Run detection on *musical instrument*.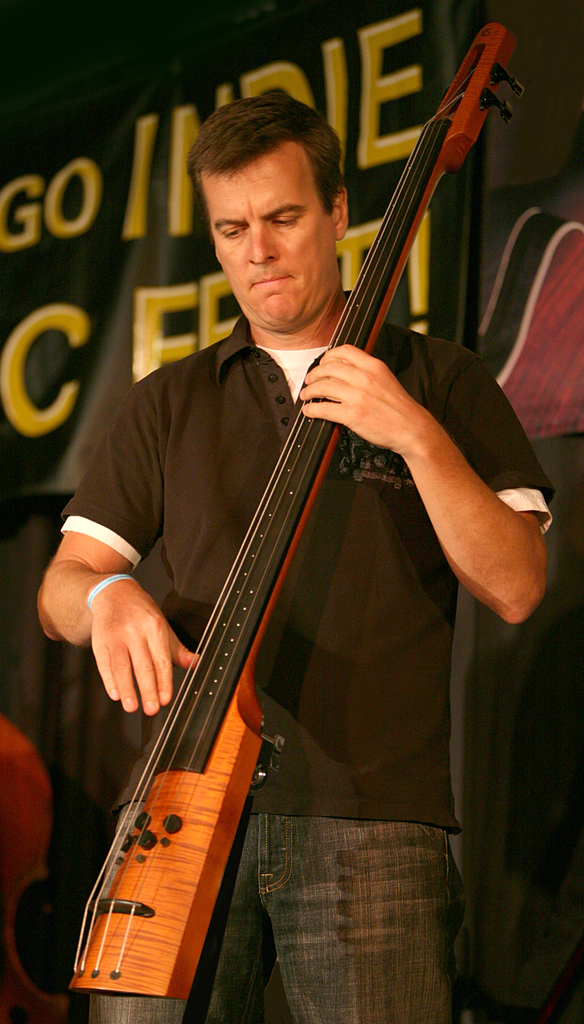
Result: l=69, t=22, r=525, b=1023.
